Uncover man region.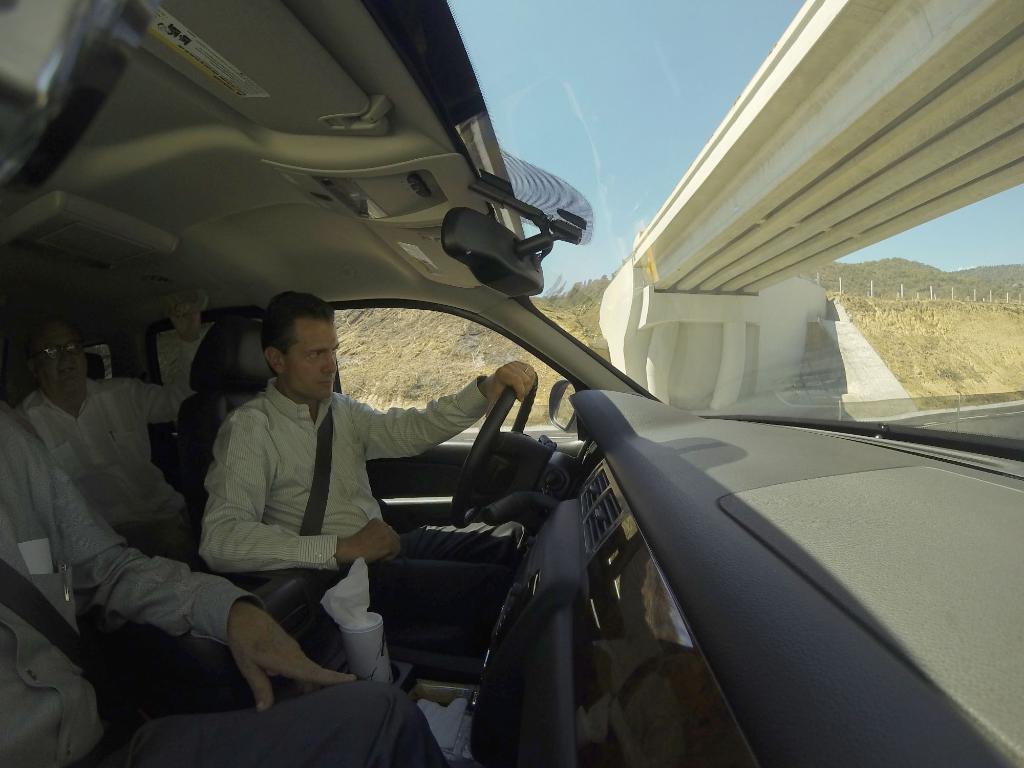
Uncovered: locate(0, 401, 446, 767).
